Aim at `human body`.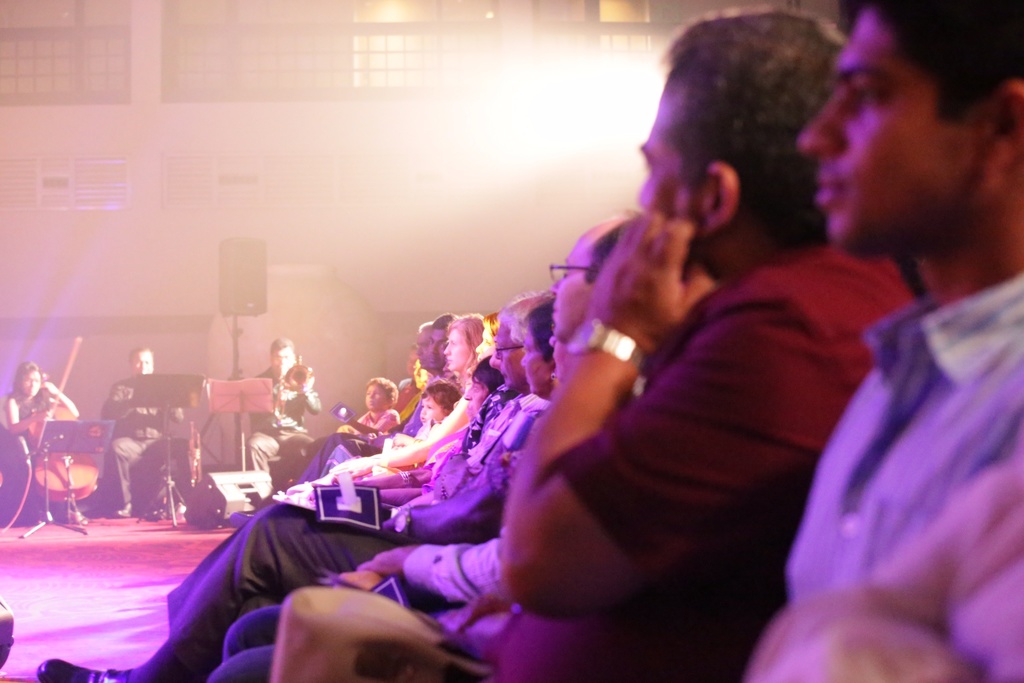
Aimed at 249, 344, 310, 472.
